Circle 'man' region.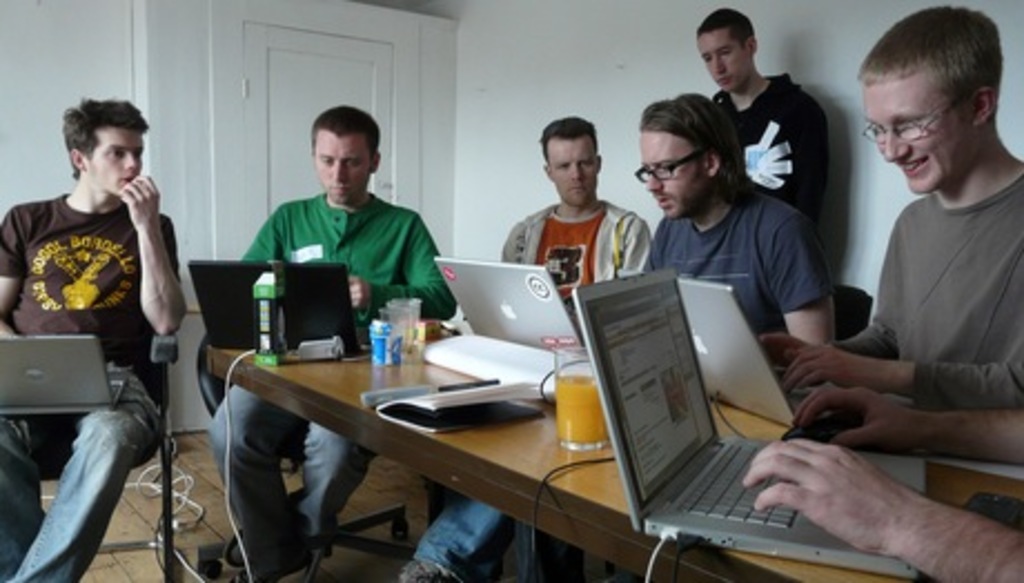
Region: [x1=741, y1=385, x2=1022, y2=581].
